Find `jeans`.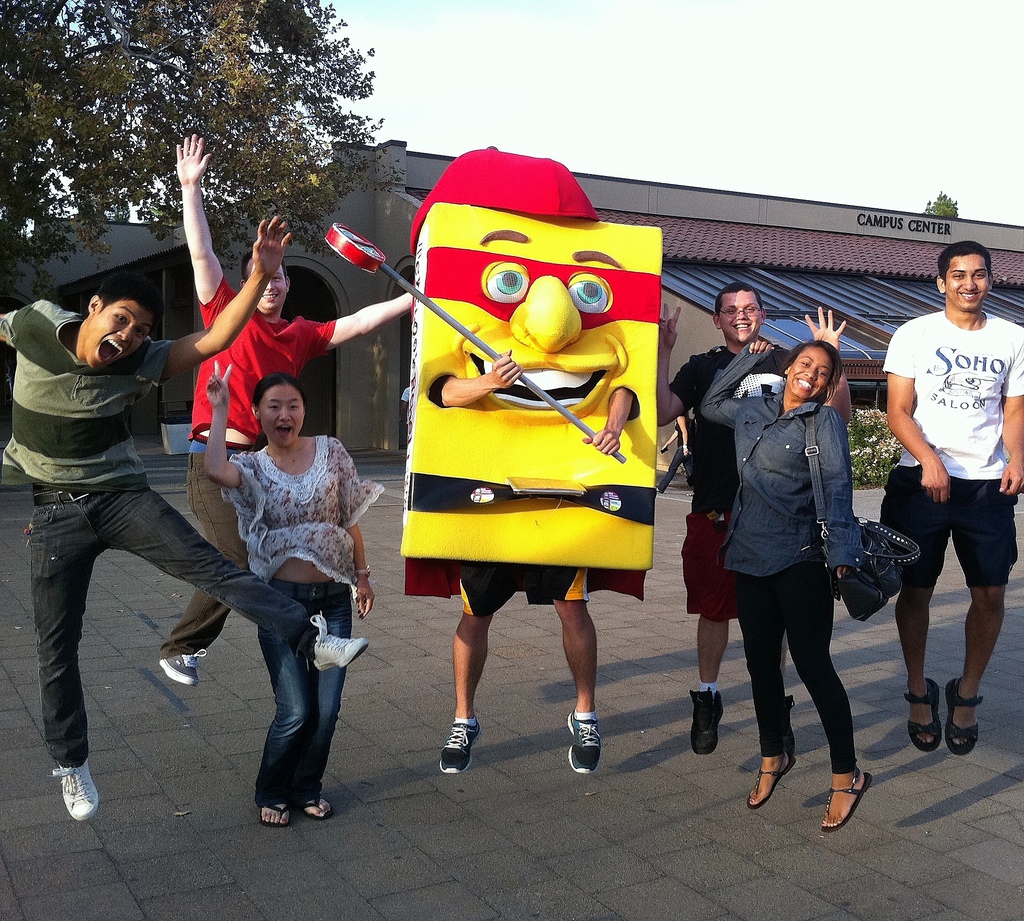
rect(30, 483, 309, 762).
